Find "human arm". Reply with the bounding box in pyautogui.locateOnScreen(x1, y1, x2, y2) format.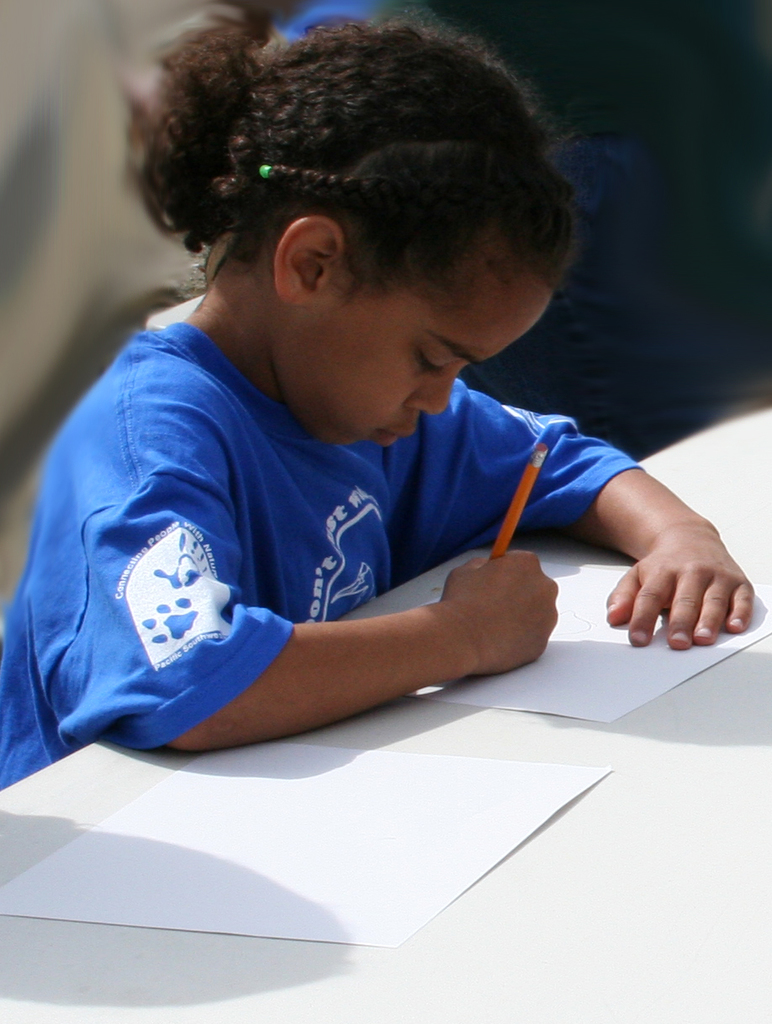
pyautogui.locateOnScreen(139, 487, 531, 757).
